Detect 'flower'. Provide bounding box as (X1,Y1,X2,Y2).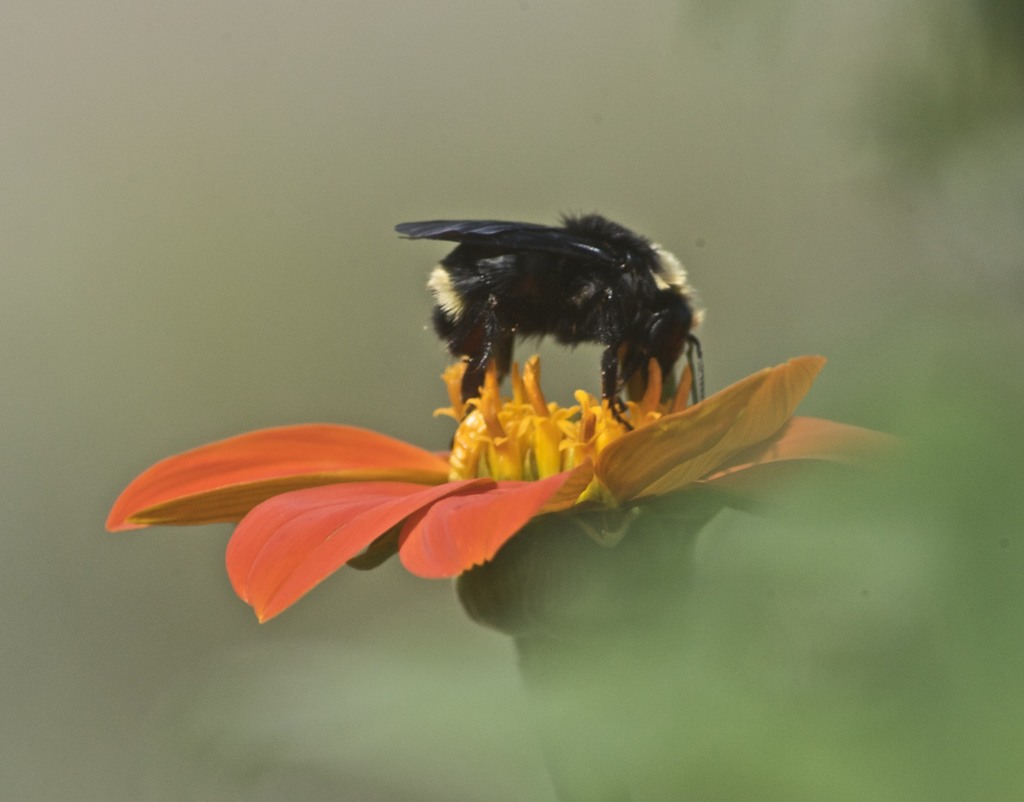
(100,352,922,627).
